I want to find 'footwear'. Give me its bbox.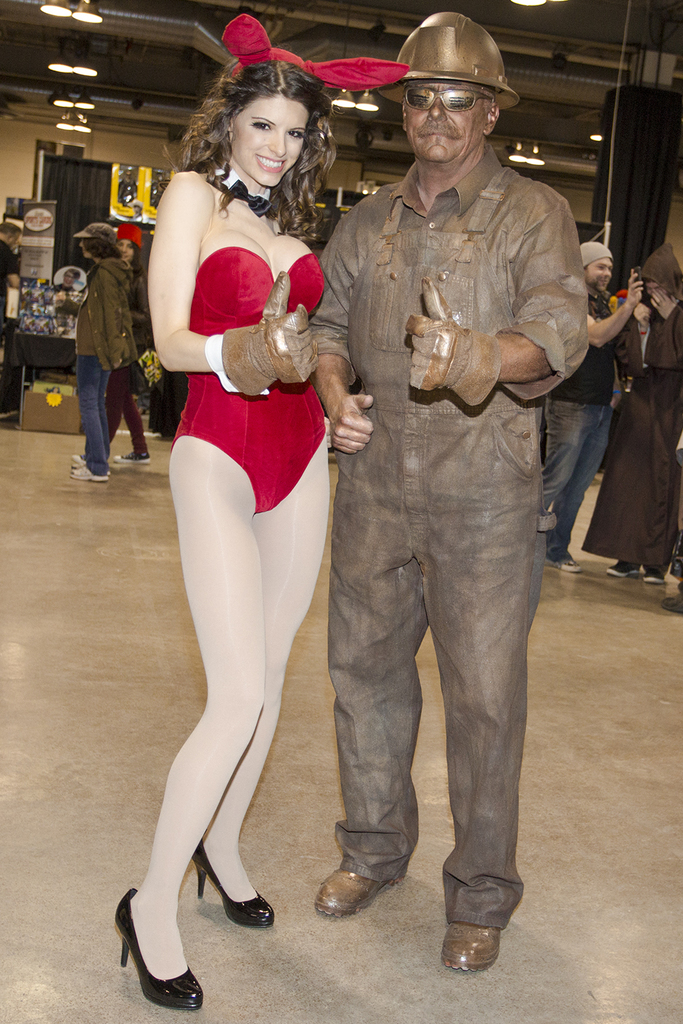
locate(314, 866, 409, 929).
